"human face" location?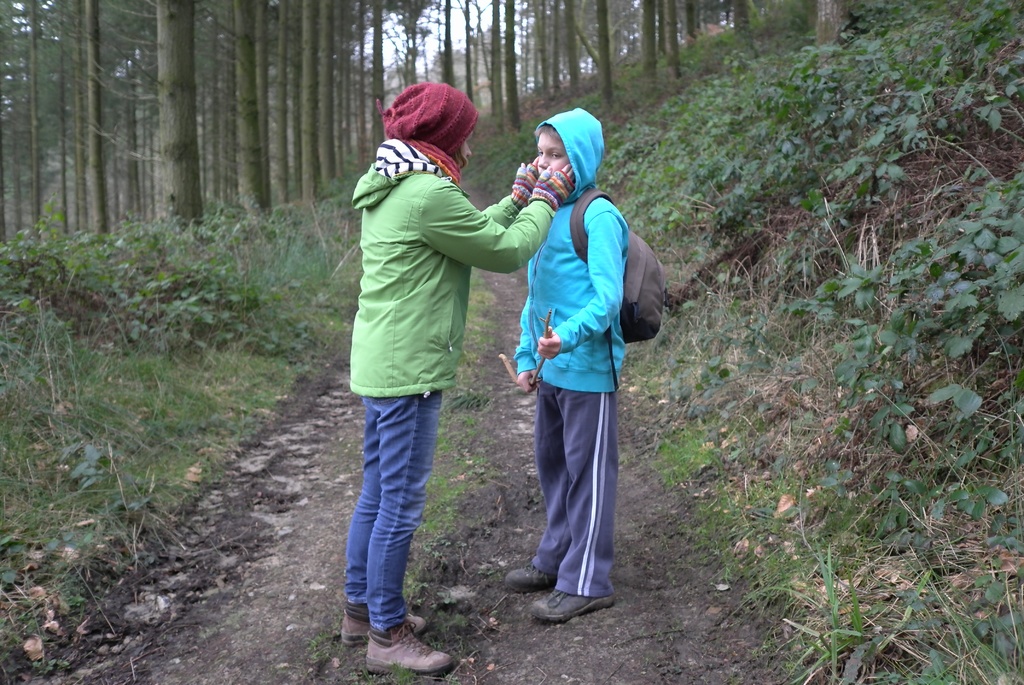
{"left": 461, "top": 131, "right": 472, "bottom": 160}
